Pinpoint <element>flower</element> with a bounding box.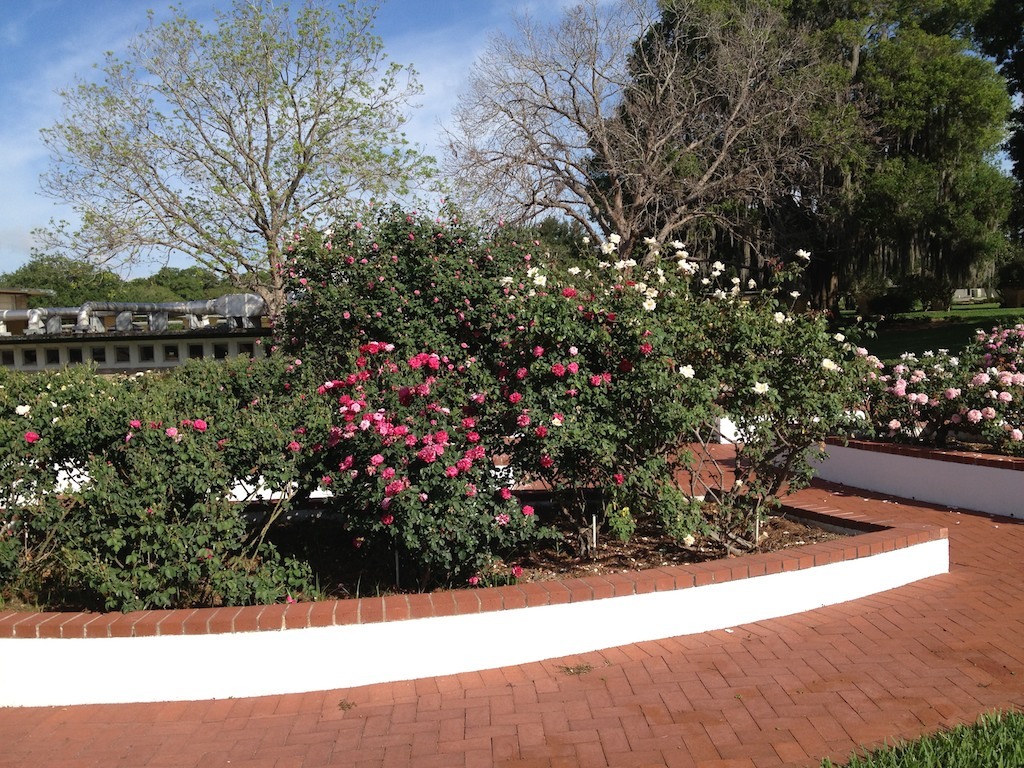
region(792, 247, 808, 263).
